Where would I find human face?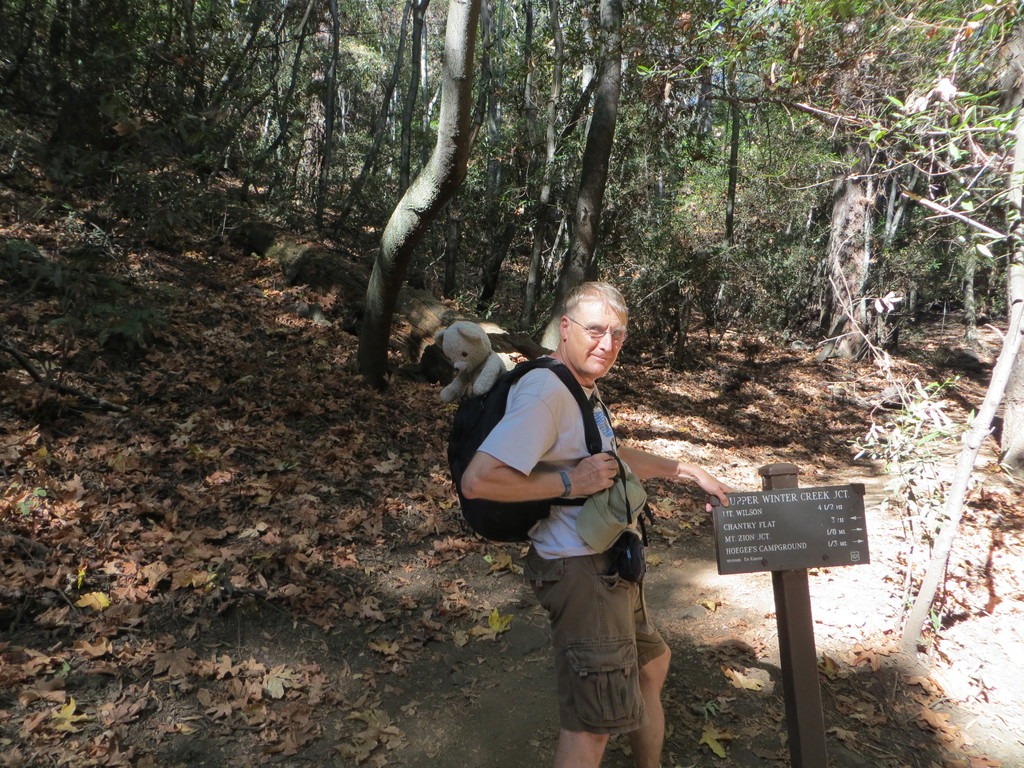
At bbox=[567, 308, 628, 375].
